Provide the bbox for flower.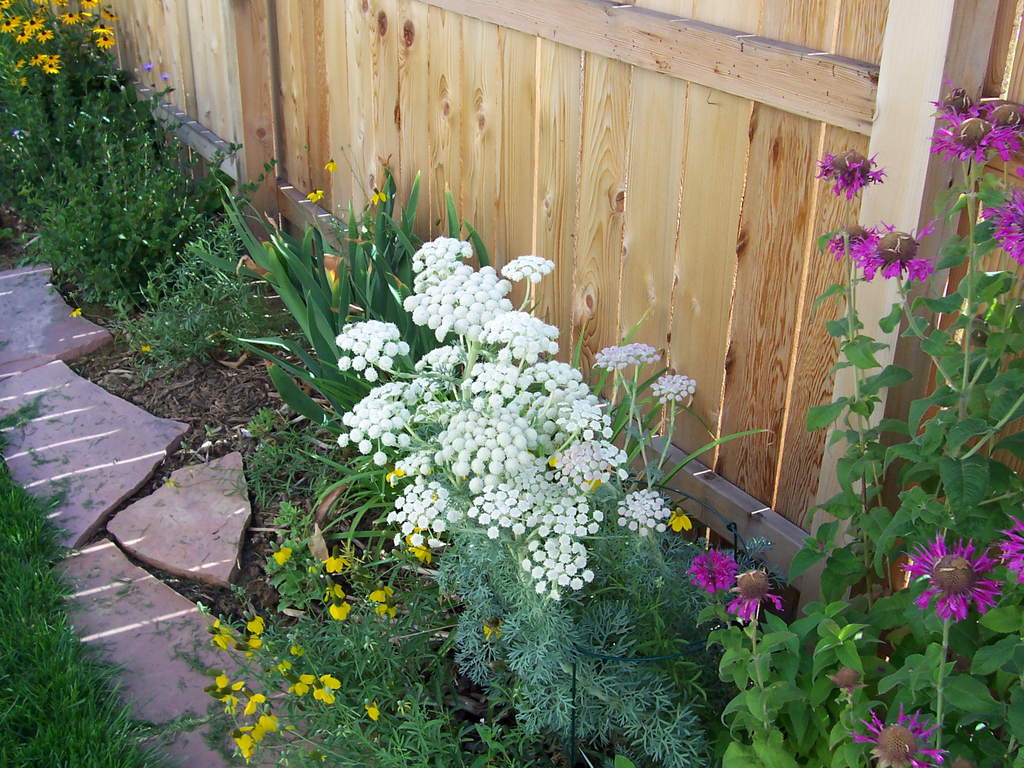
pyautogui.locateOnScreen(144, 61, 159, 72).
